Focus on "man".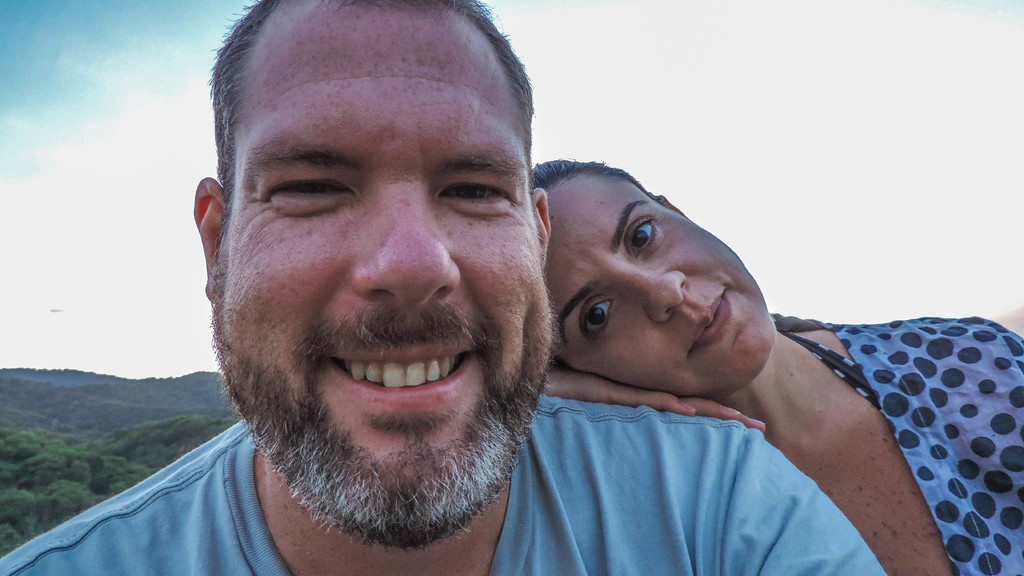
Focused at BBox(0, 0, 886, 575).
